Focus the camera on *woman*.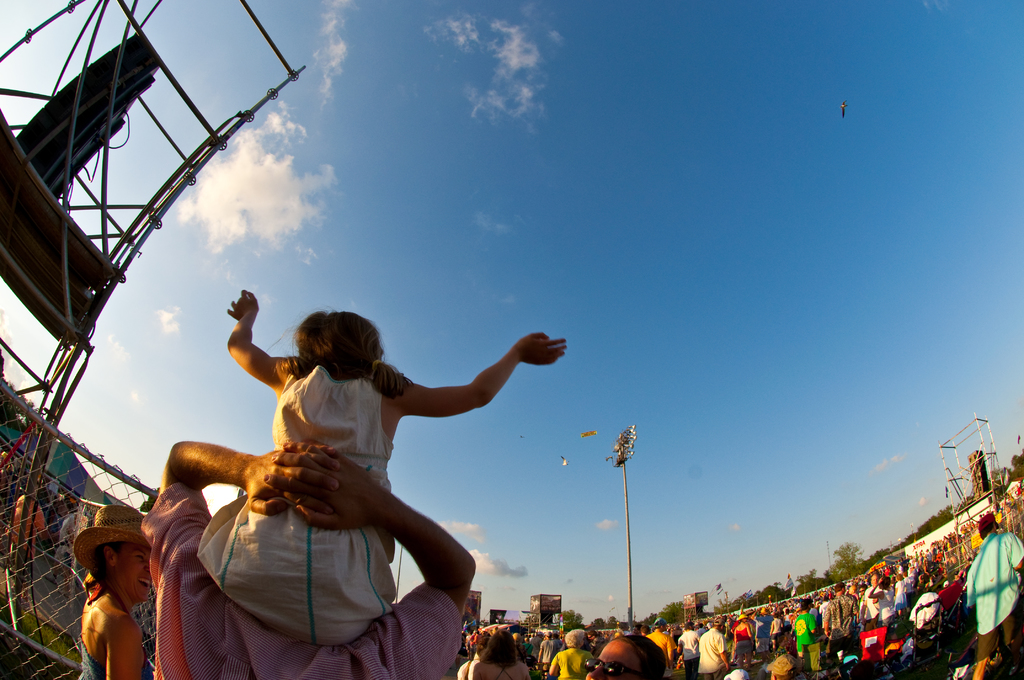
Focus region: left=56, top=515, right=164, bottom=670.
